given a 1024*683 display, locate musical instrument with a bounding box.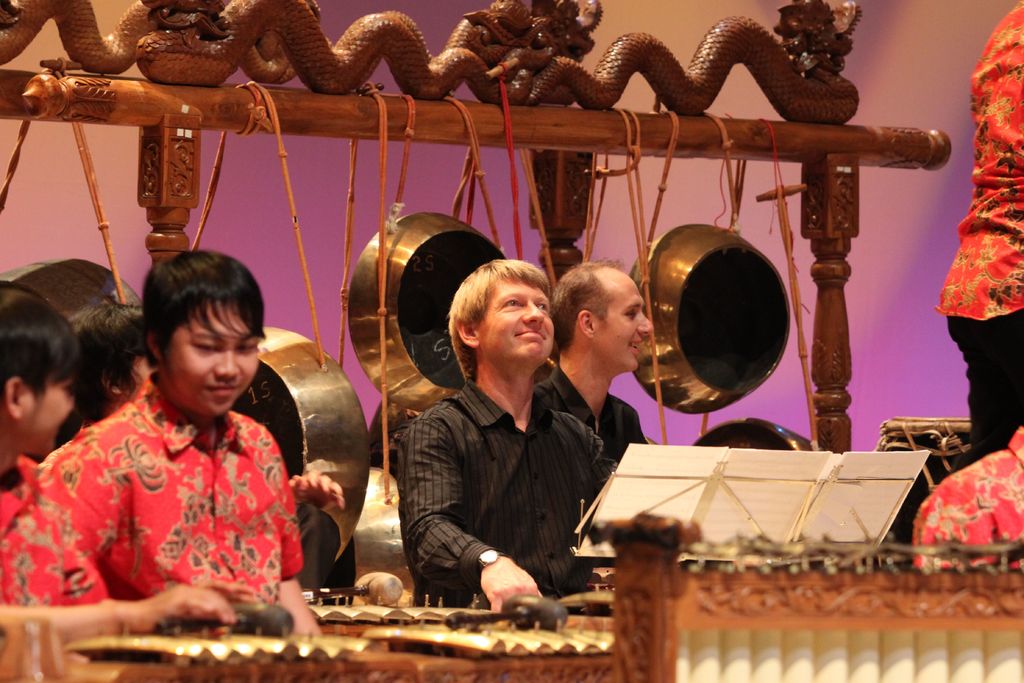
Located: locate(621, 214, 813, 405).
